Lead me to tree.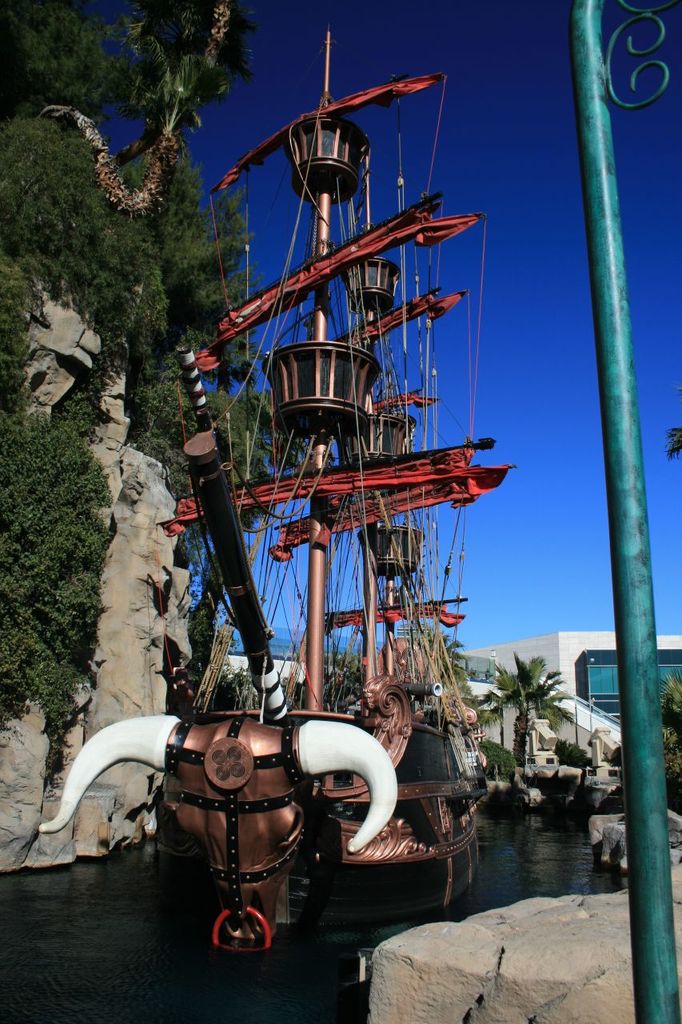
Lead to 429:626:477:709.
